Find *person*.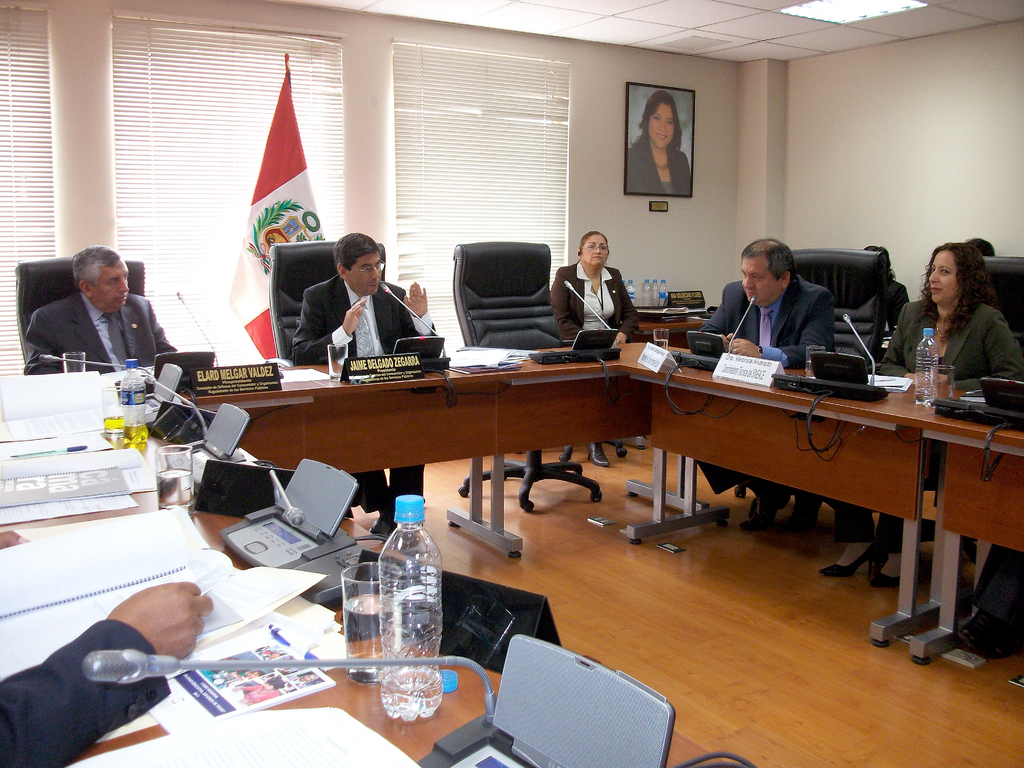
<box>19,239,181,375</box>.
